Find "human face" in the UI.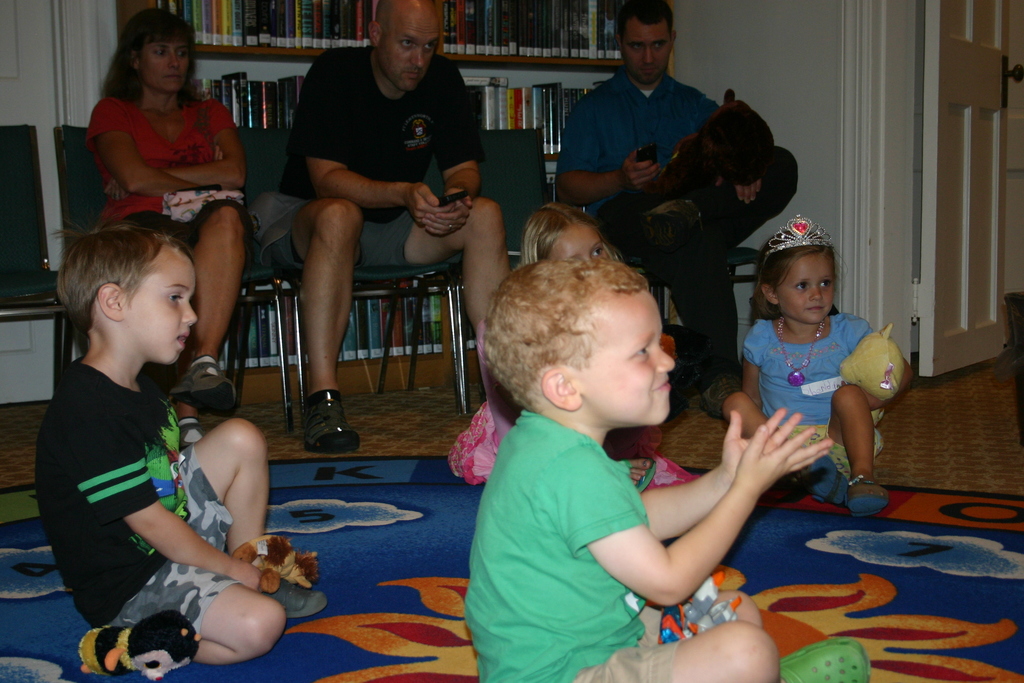
UI element at bbox(550, 224, 609, 263).
